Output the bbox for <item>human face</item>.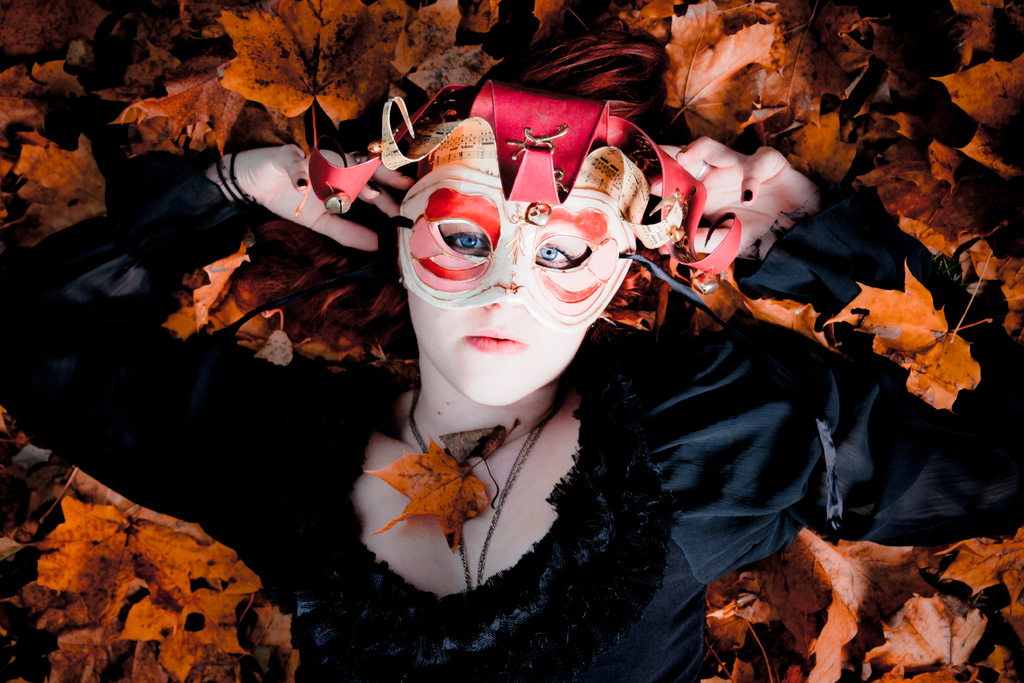
bbox=[404, 233, 584, 402].
